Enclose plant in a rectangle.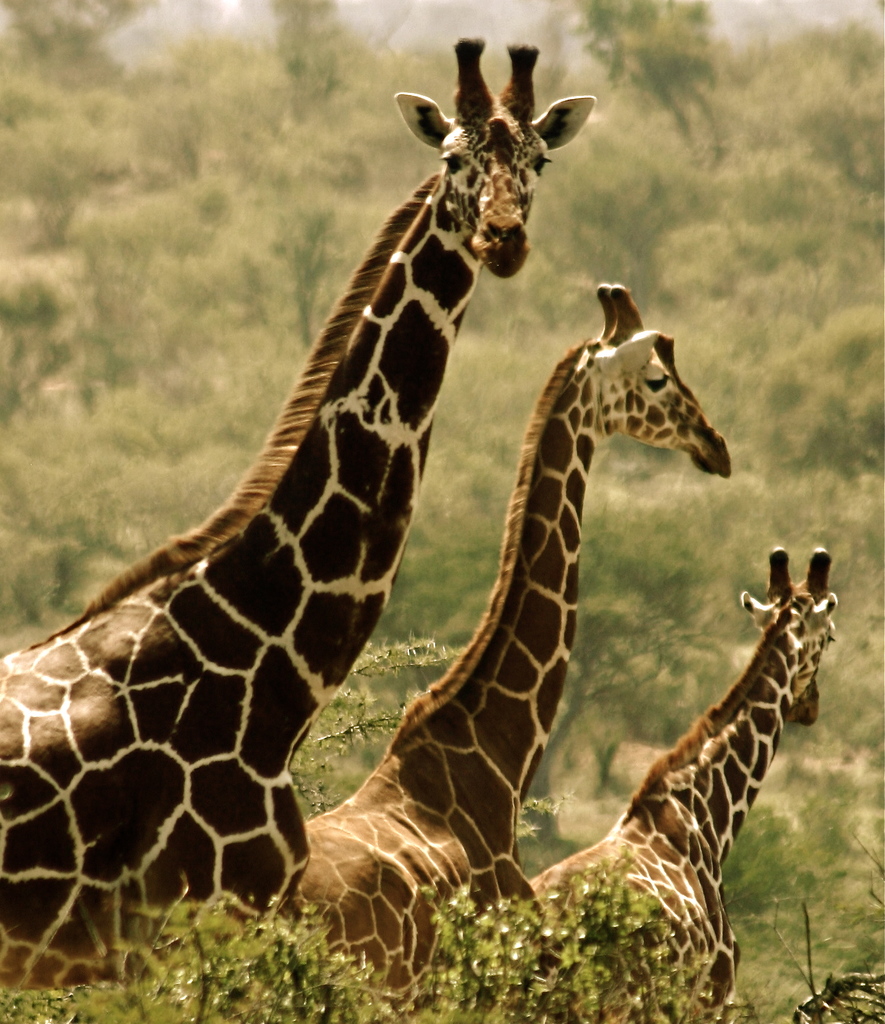
box(3, 966, 181, 1020).
